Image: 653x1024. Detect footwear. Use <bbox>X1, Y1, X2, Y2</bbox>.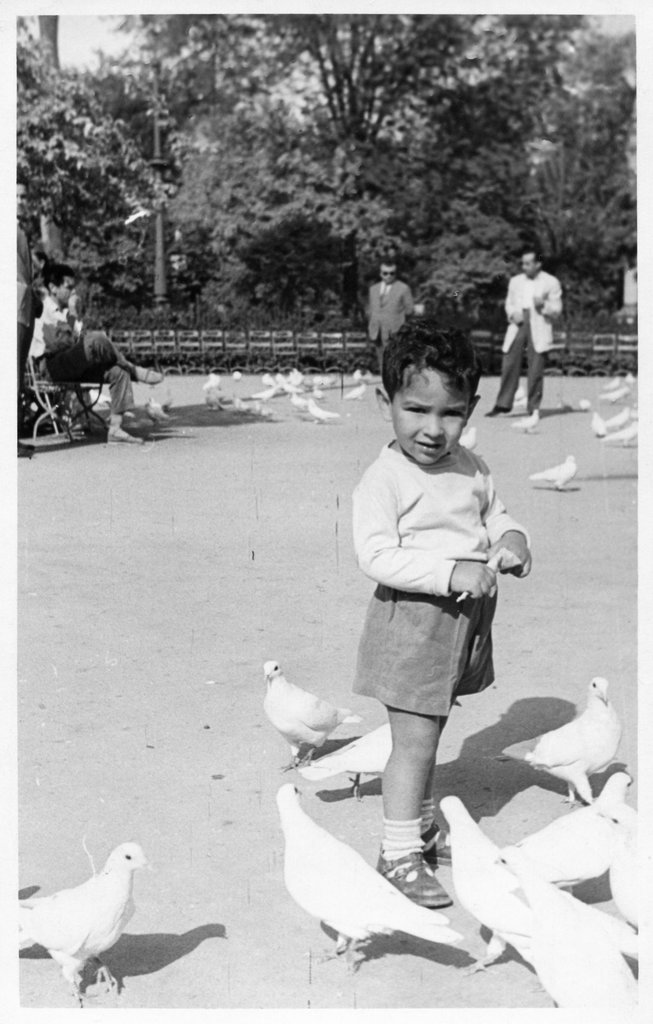
<bbox>485, 406, 509, 417</bbox>.
